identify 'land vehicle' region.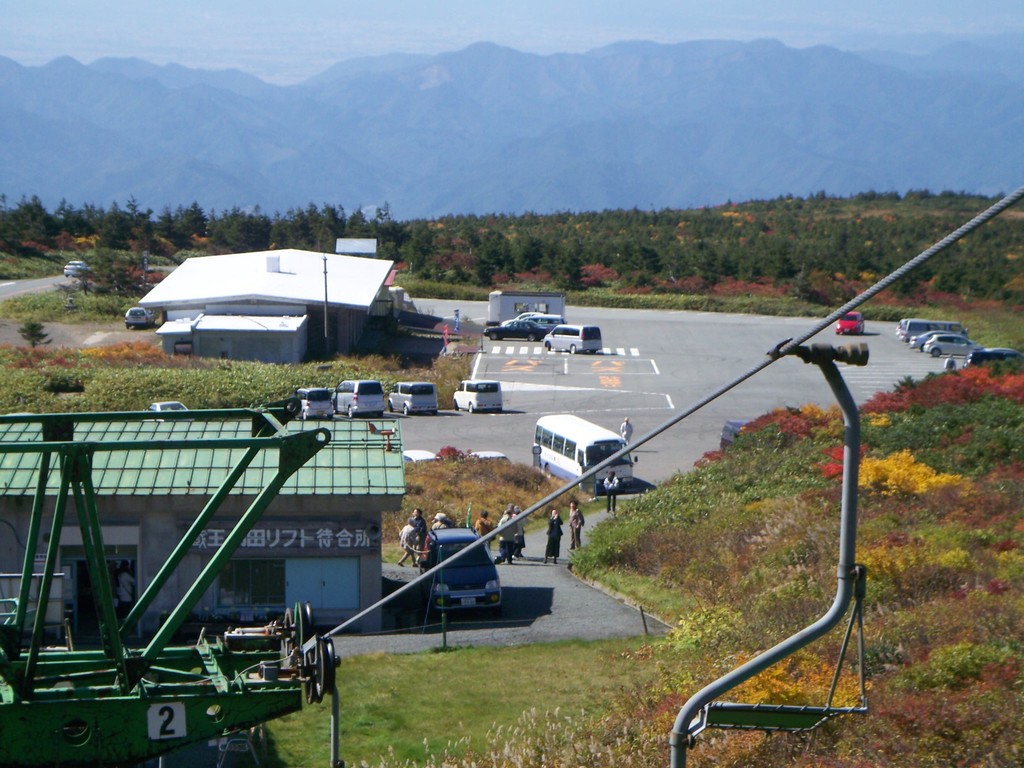
Region: [547,323,604,357].
